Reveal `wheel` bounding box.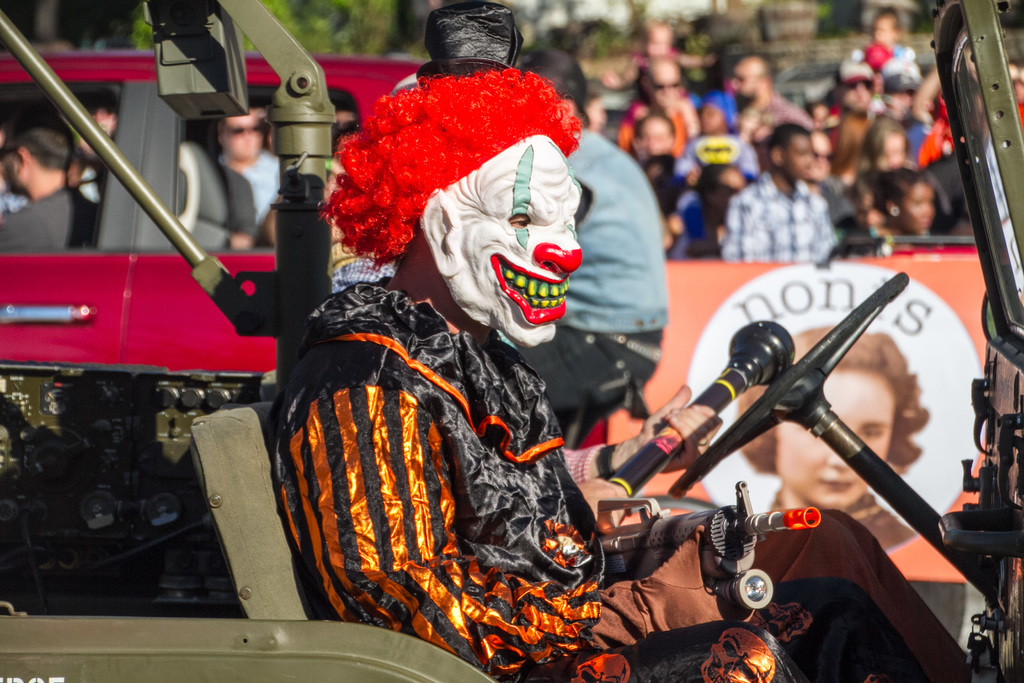
Revealed: bbox=[668, 271, 916, 491].
